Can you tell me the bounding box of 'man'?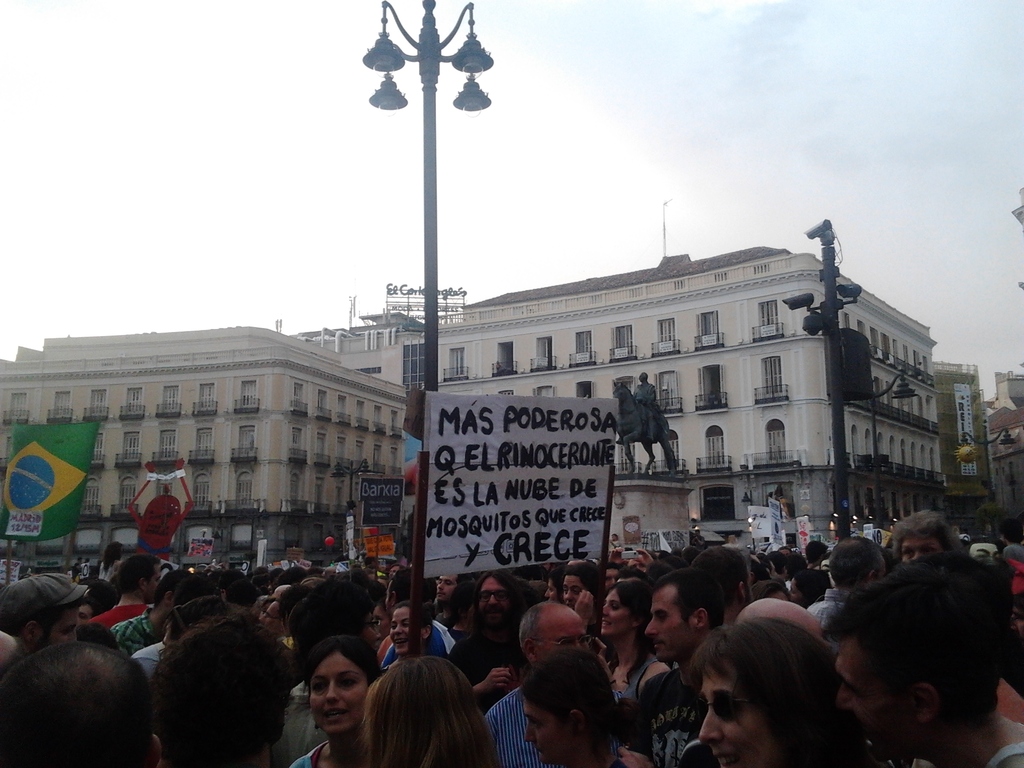
(left=606, top=536, right=616, bottom=554).
